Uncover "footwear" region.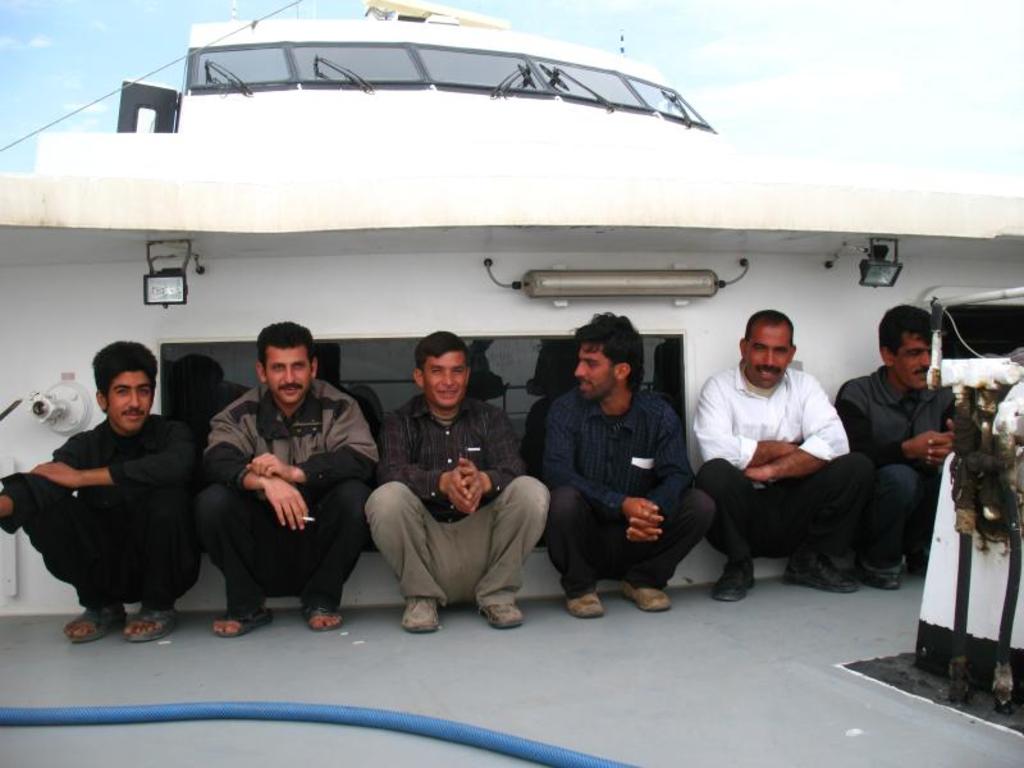
Uncovered: locate(402, 595, 436, 639).
